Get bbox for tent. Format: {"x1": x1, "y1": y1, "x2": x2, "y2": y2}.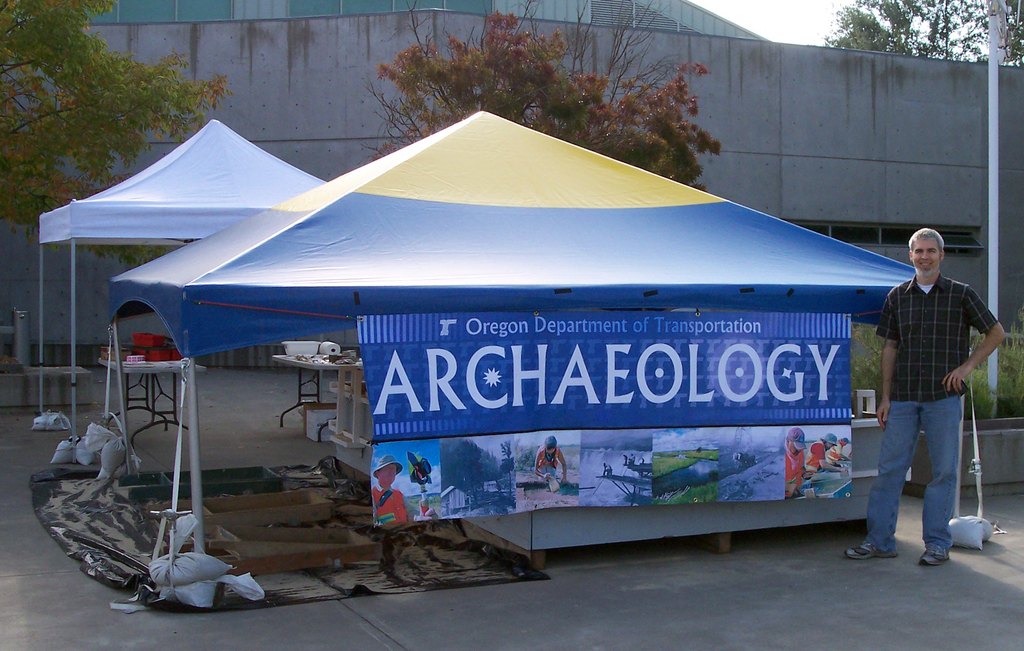
{"x1": 85, "y1": 79, "x2": 991, "y2": 596}.
